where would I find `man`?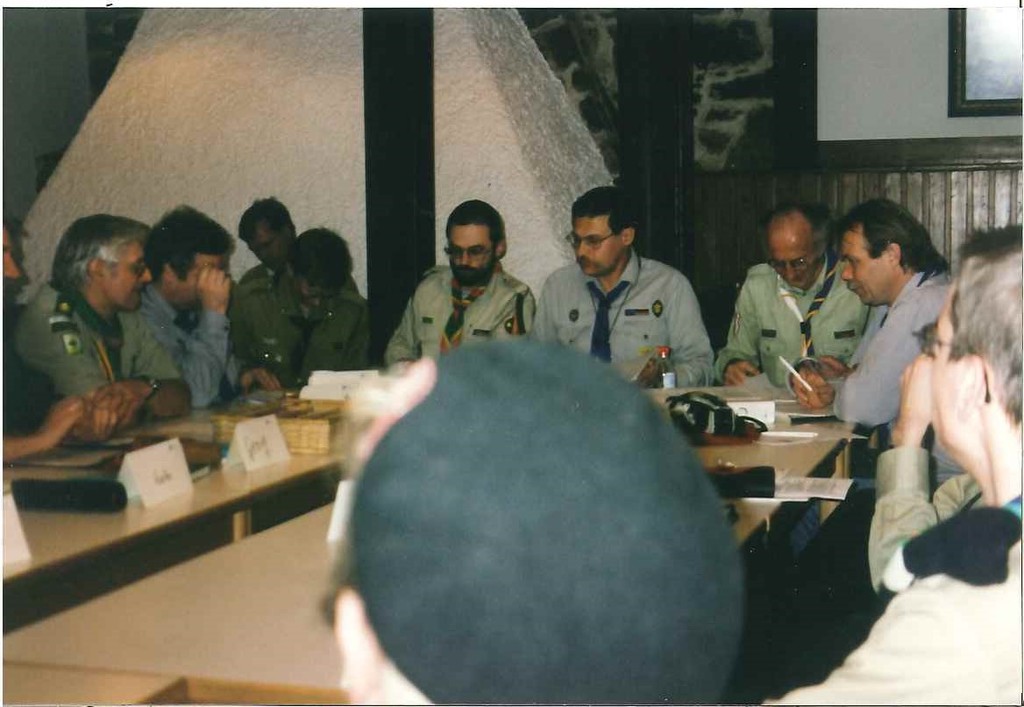
At (left=232, top=196, right=295, bottom=281).
